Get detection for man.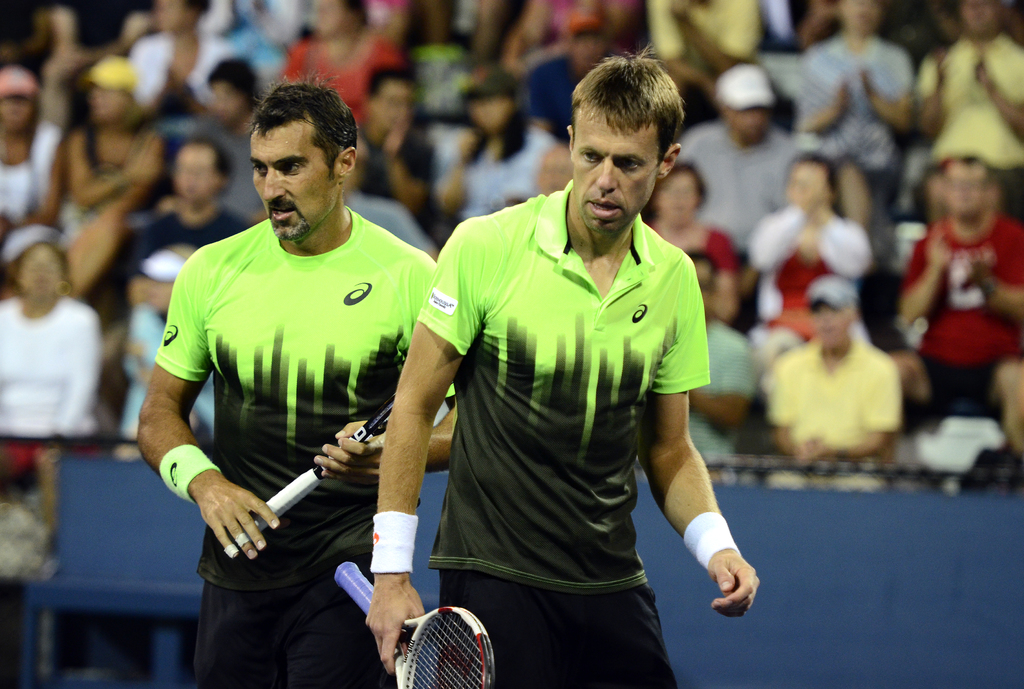
Detection: pyautogui.locateOnScreen(684, 249, 758, 475).
